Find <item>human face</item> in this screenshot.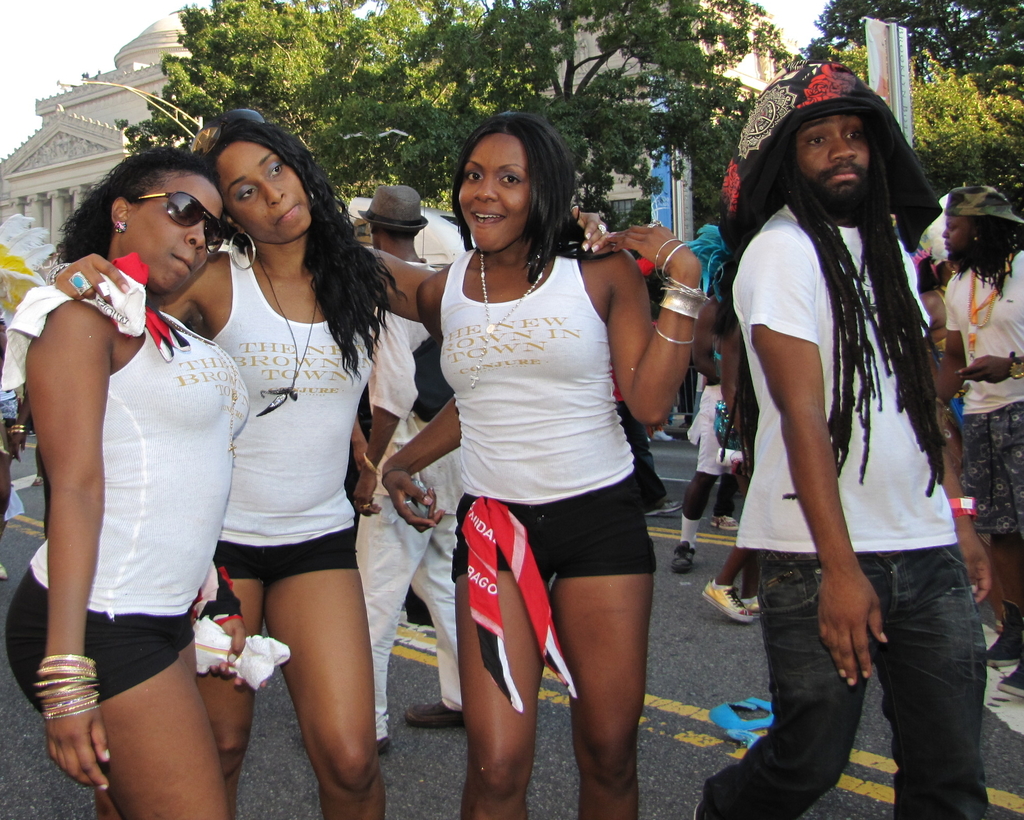
The bounding box for <item>human face</item> is {"x1": 225, "y1": 147, "x2": 311, "y2": 232}.
